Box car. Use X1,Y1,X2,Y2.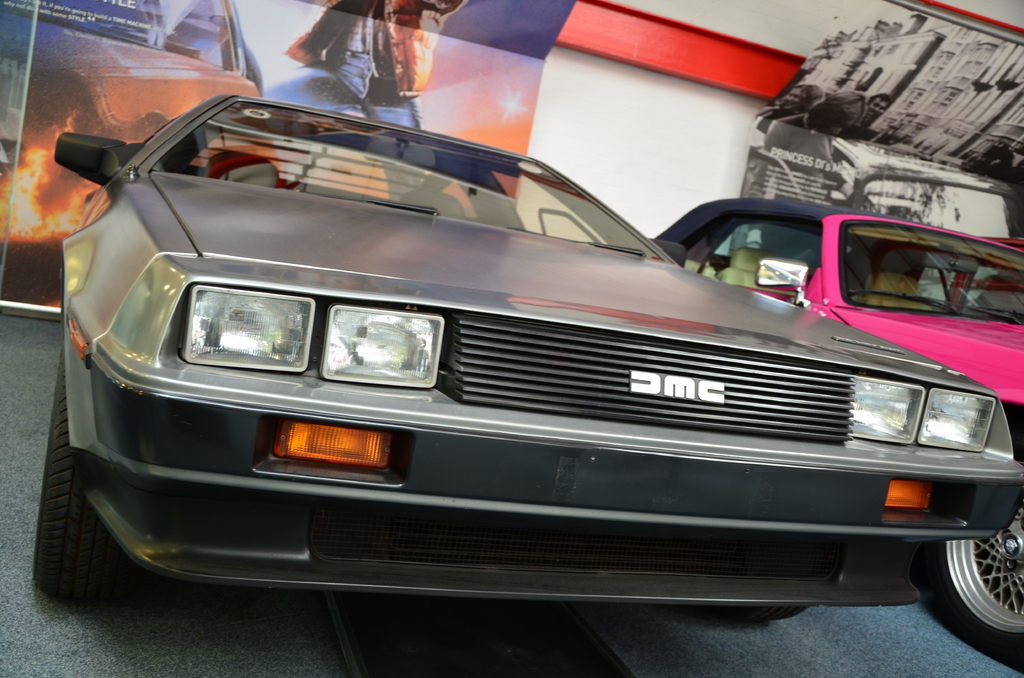
650,197,1023,669.
